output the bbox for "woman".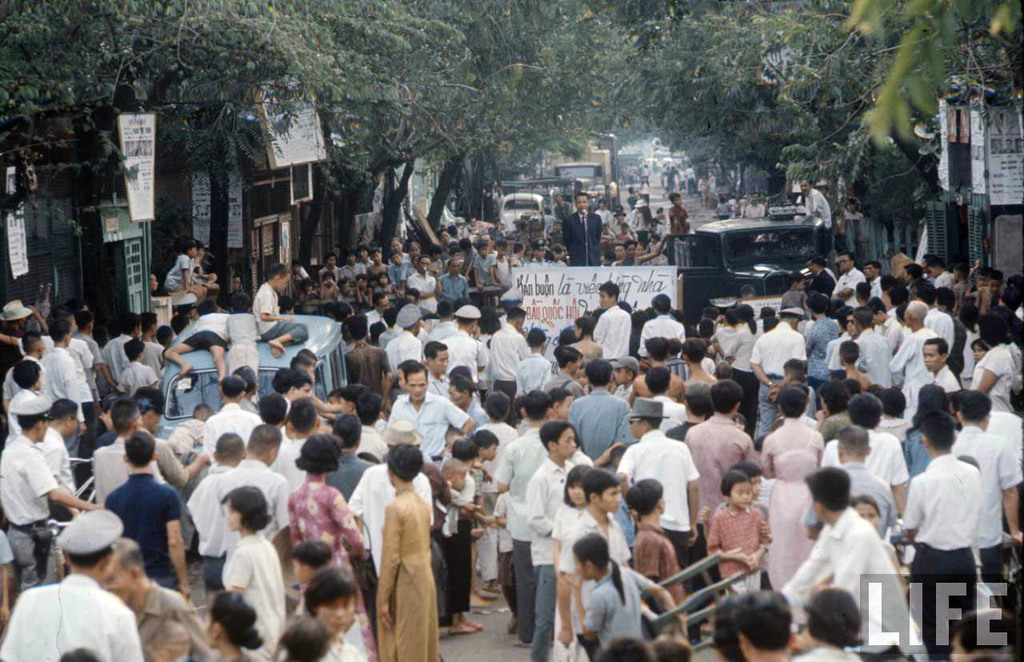
362, 443, 446, 654.
